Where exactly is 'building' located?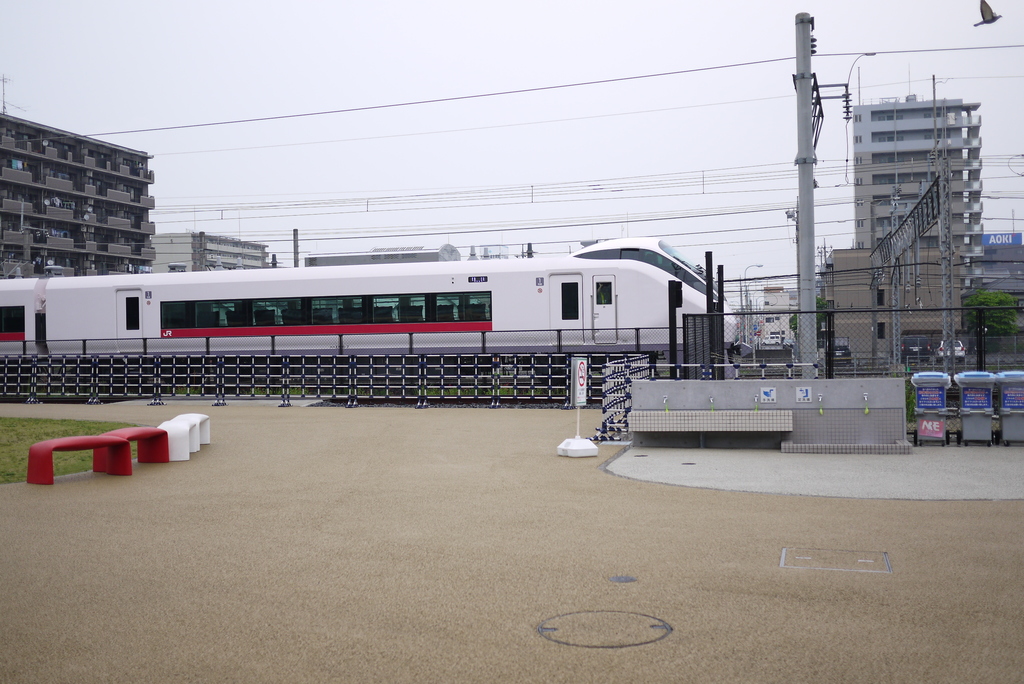
Its bounding box is l=968, t=241, r=1023, b=298.
